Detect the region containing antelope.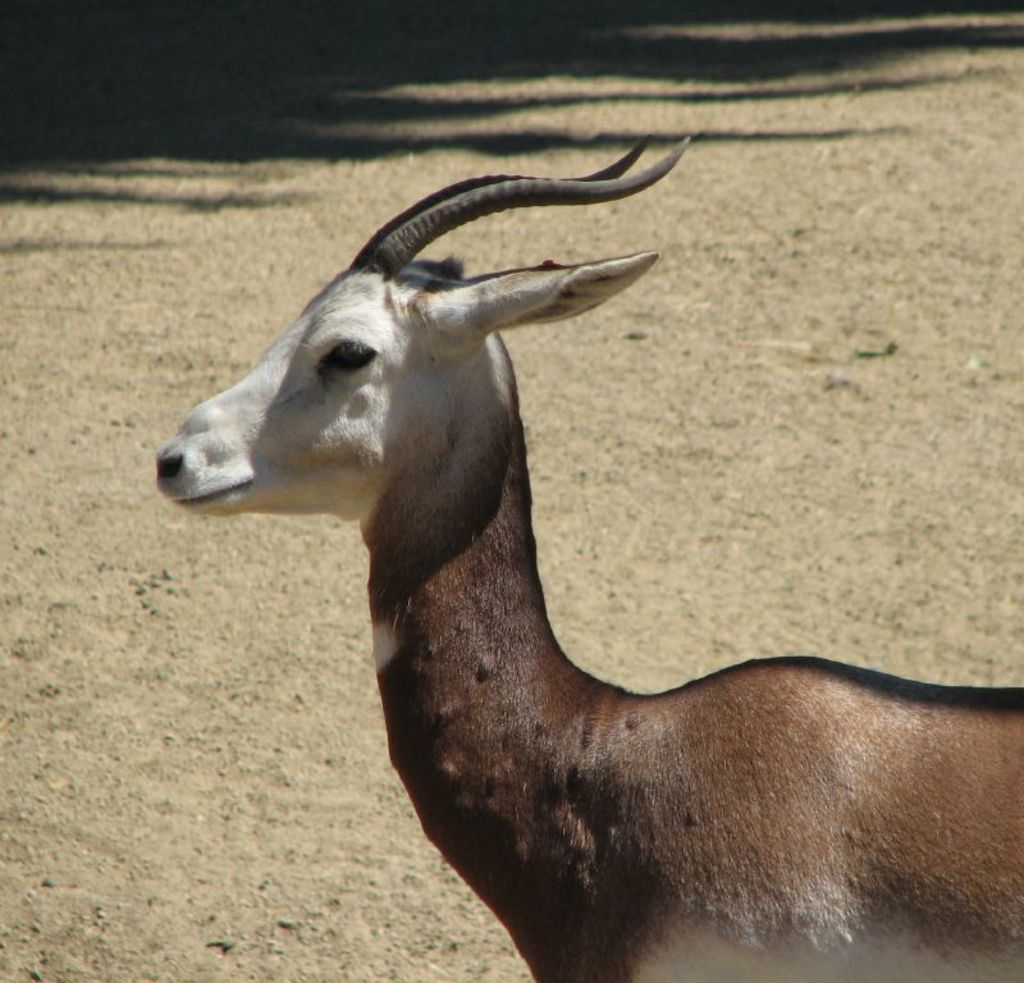
150,137,1023,982.
